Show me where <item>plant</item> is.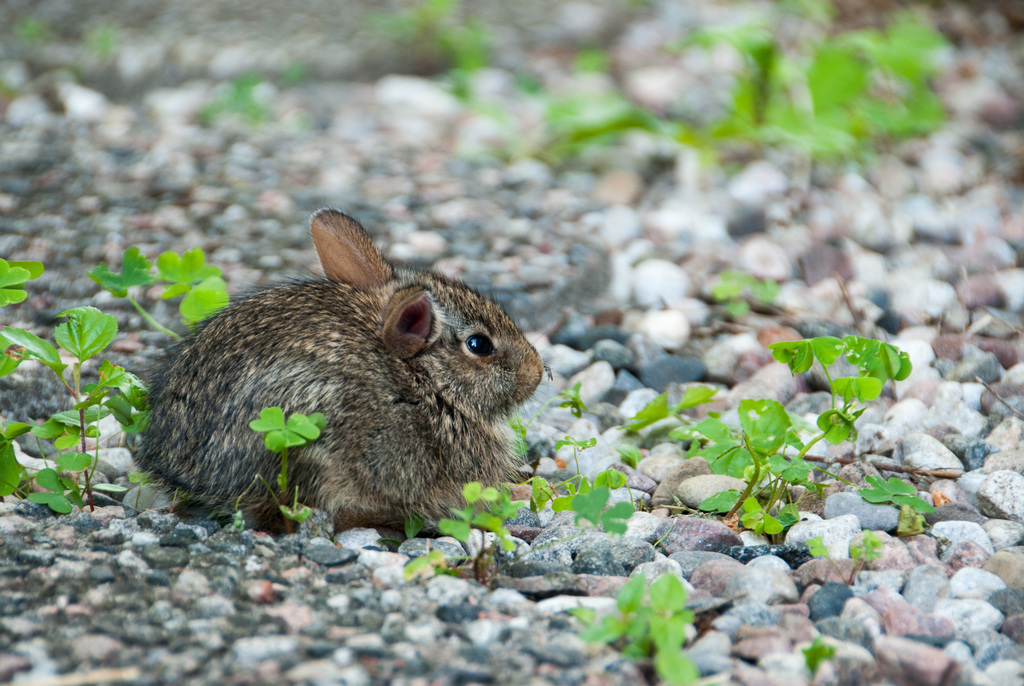
<item>plant</item> is at crop(252, 405, 326, 505).
